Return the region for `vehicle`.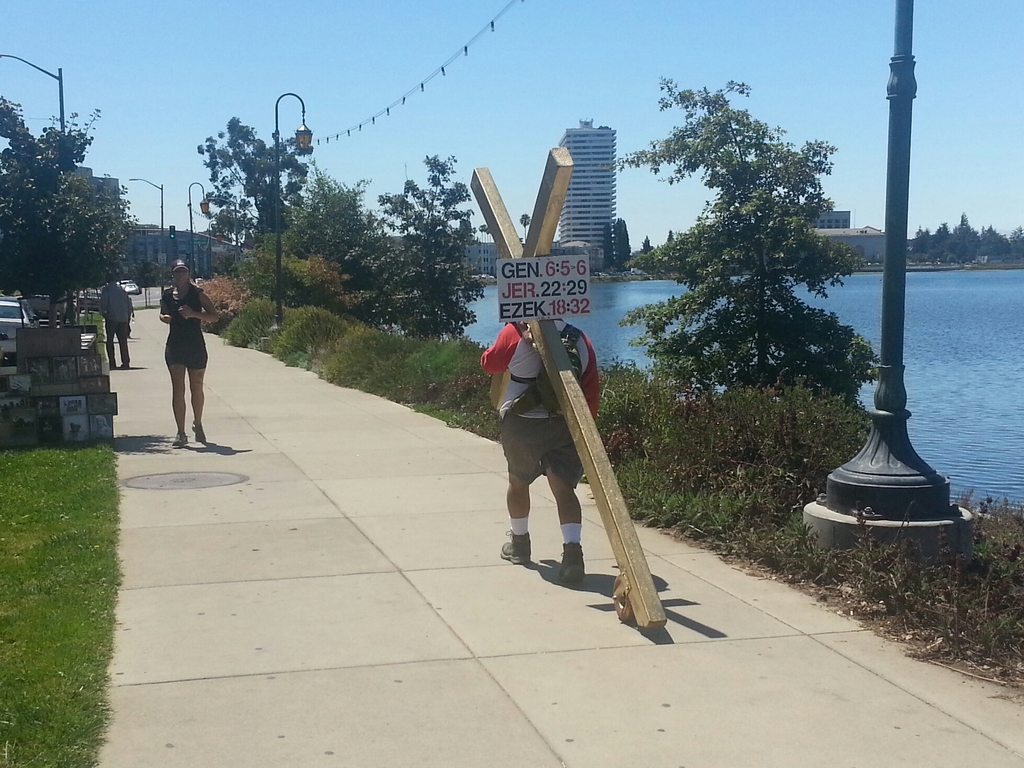
{"left": 0, "top": 294, "right": 31, "bottom": 364}.
